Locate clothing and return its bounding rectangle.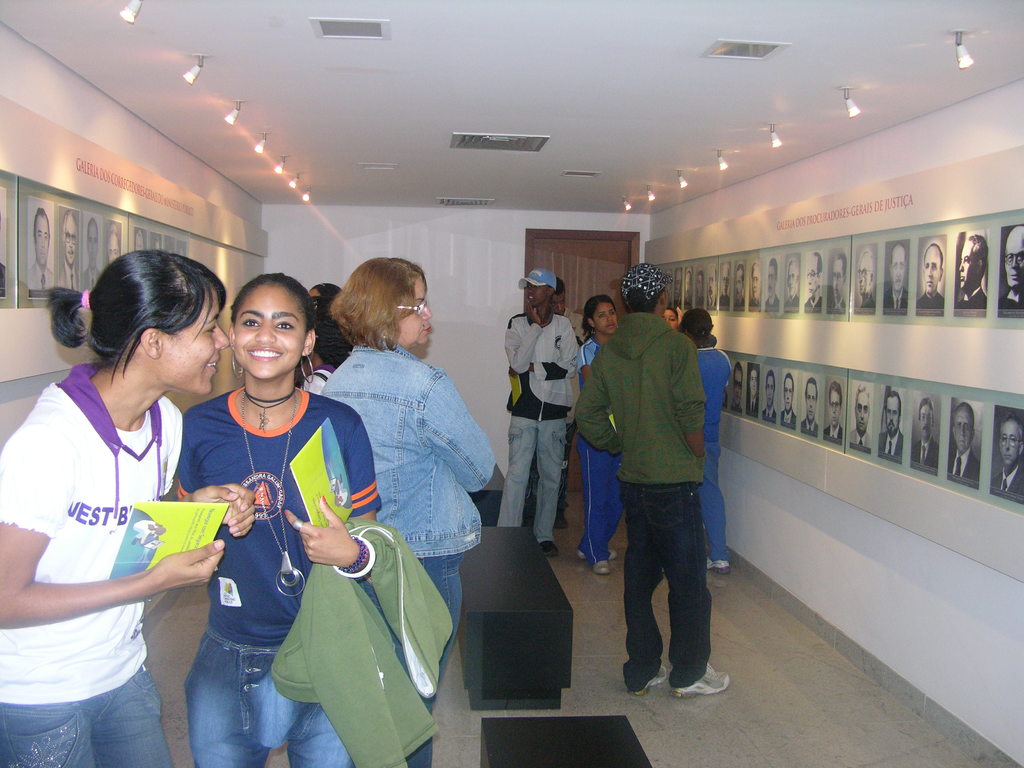
579, 334, 607, 549.
